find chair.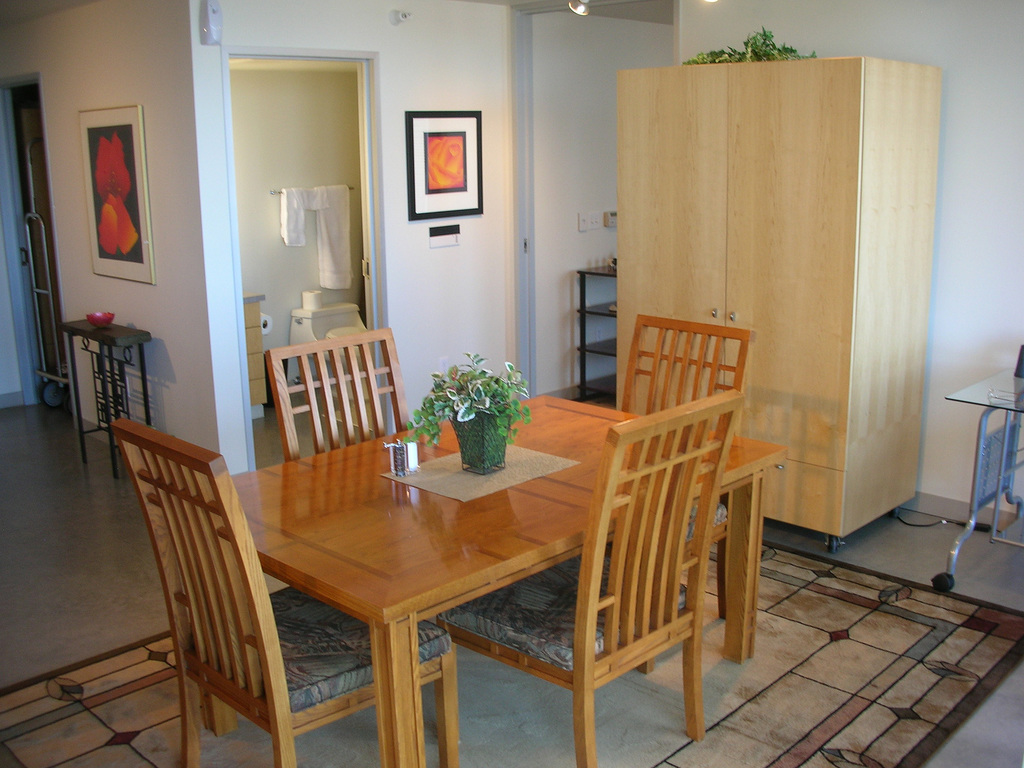
[264,325,410,464].
